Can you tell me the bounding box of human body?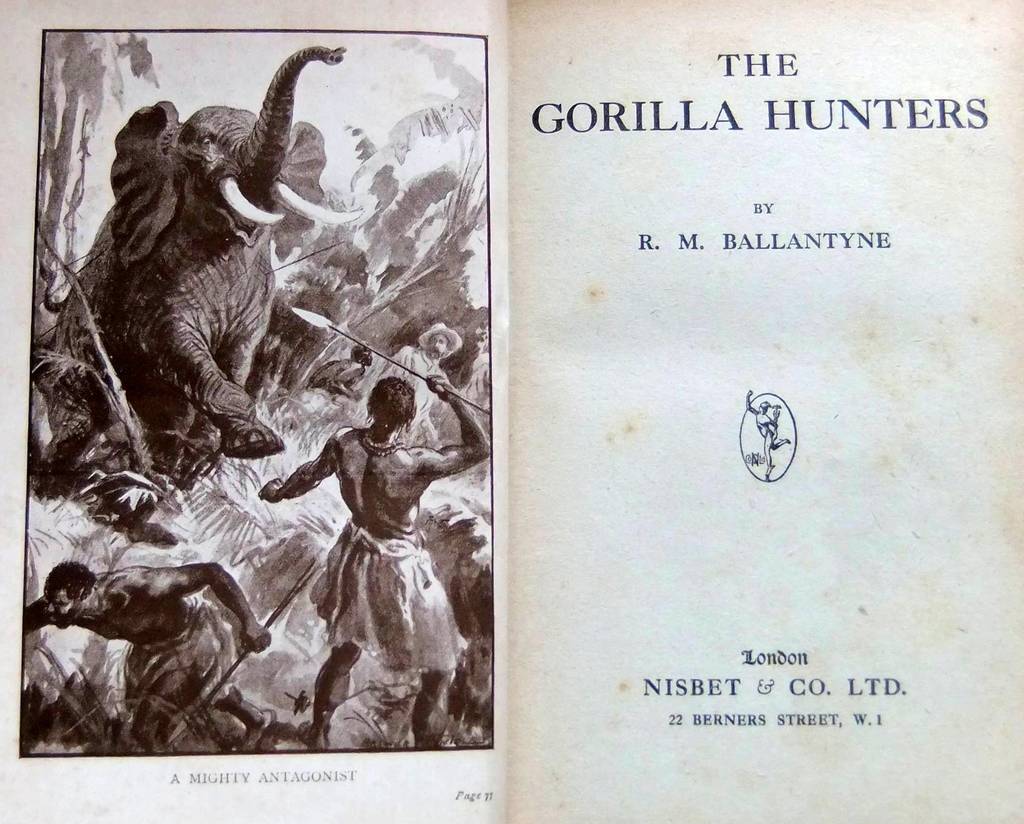
Rect(260, 363, 461, 708).
